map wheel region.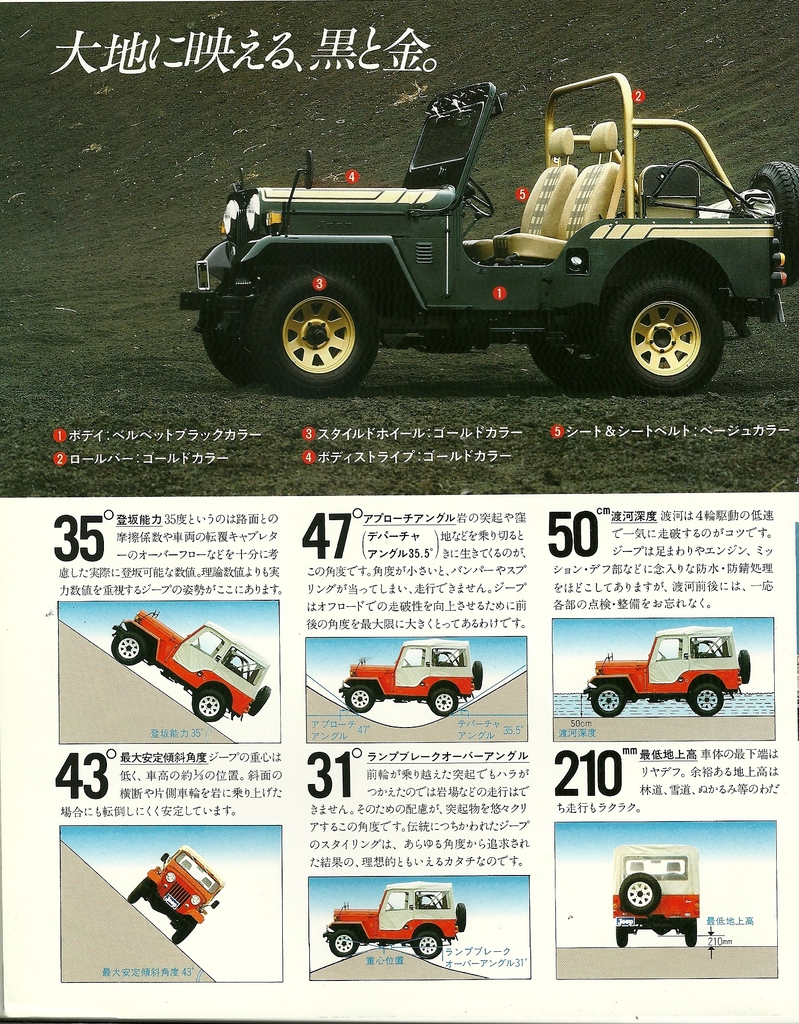
Mapped to Rect(734, 650, 753, 684).
